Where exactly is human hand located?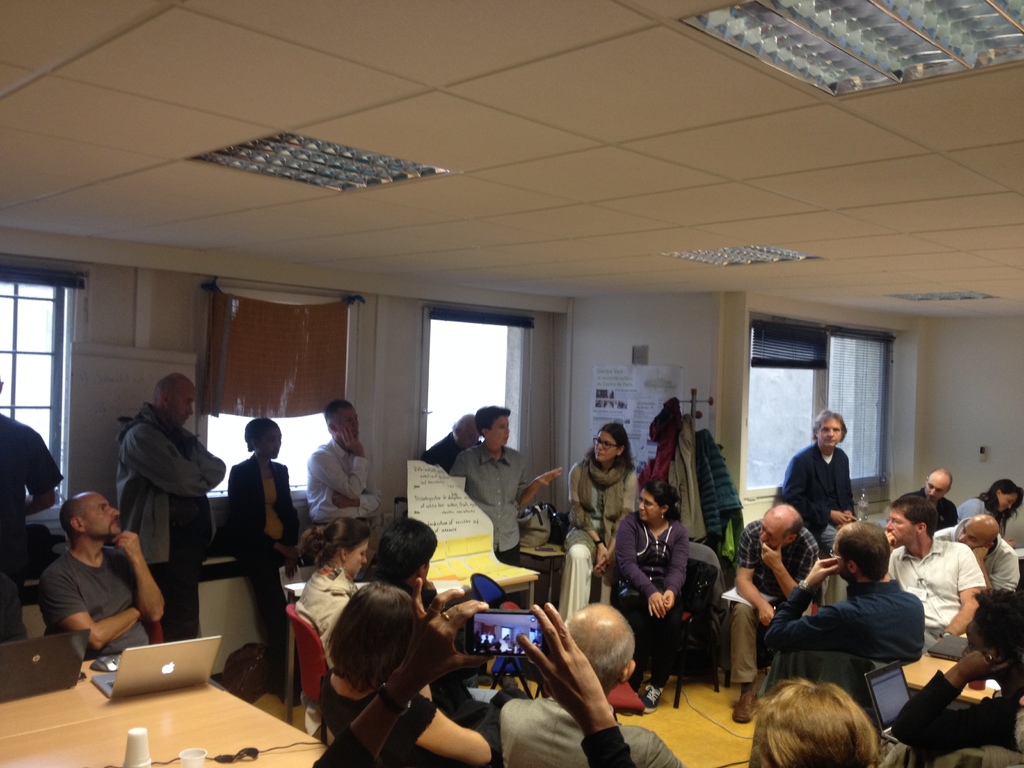
Its bounding box is {"x1": 535, "y1": 466, "x2": 567, "y2": 491}.
